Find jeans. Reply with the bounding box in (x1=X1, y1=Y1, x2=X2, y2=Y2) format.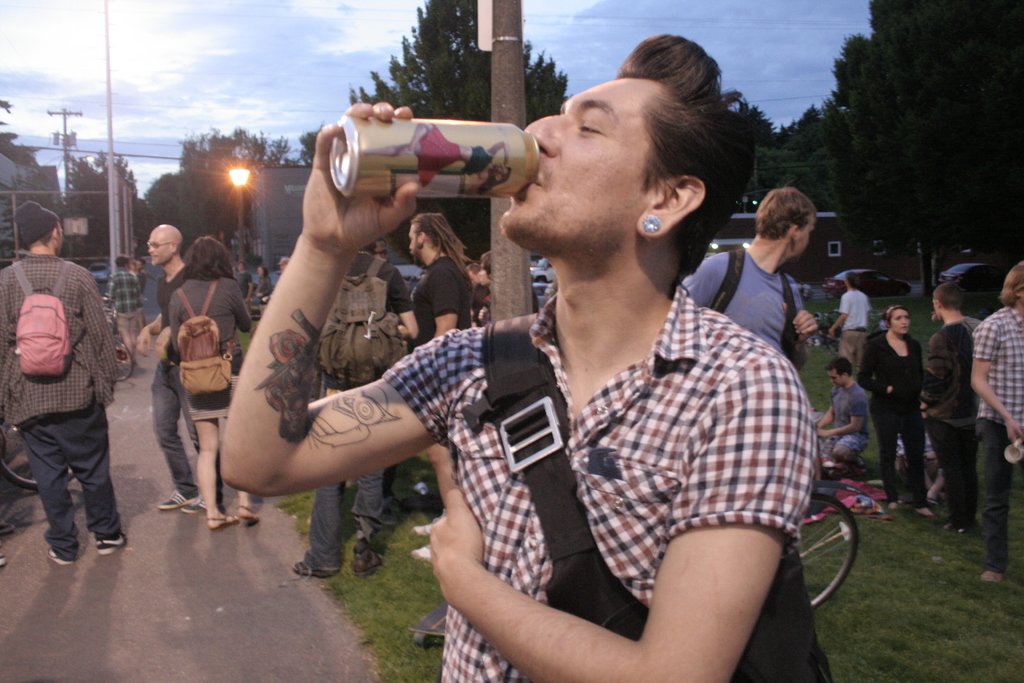
(x1=154, y1=360, x2=200, y2=500).
